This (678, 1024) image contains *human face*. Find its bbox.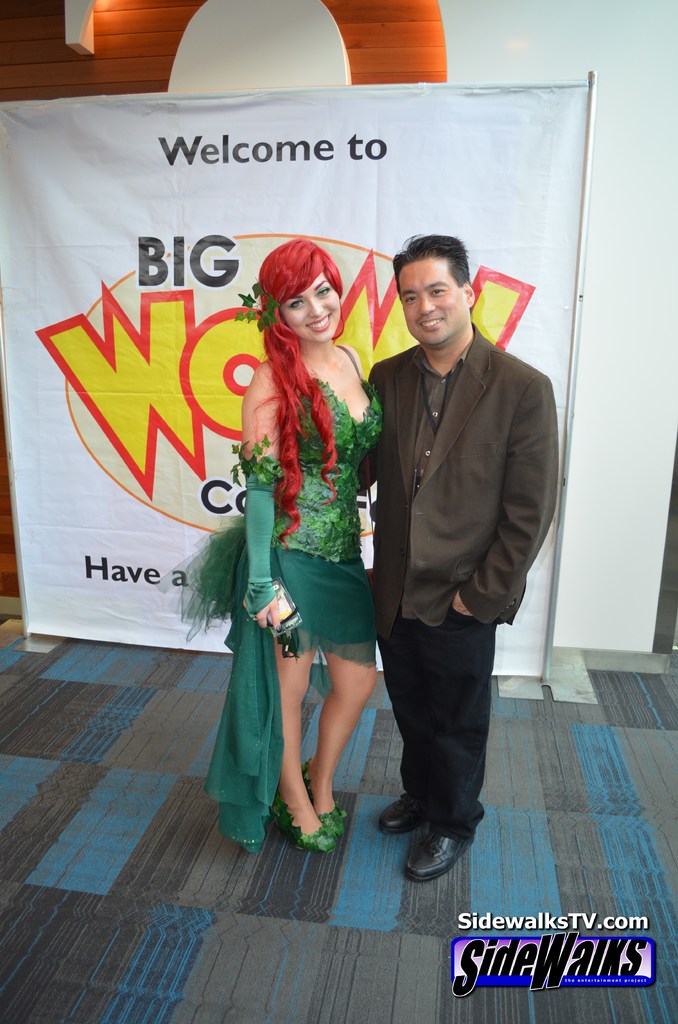
[x1=282, y1=270, x2=342, y2=338].
